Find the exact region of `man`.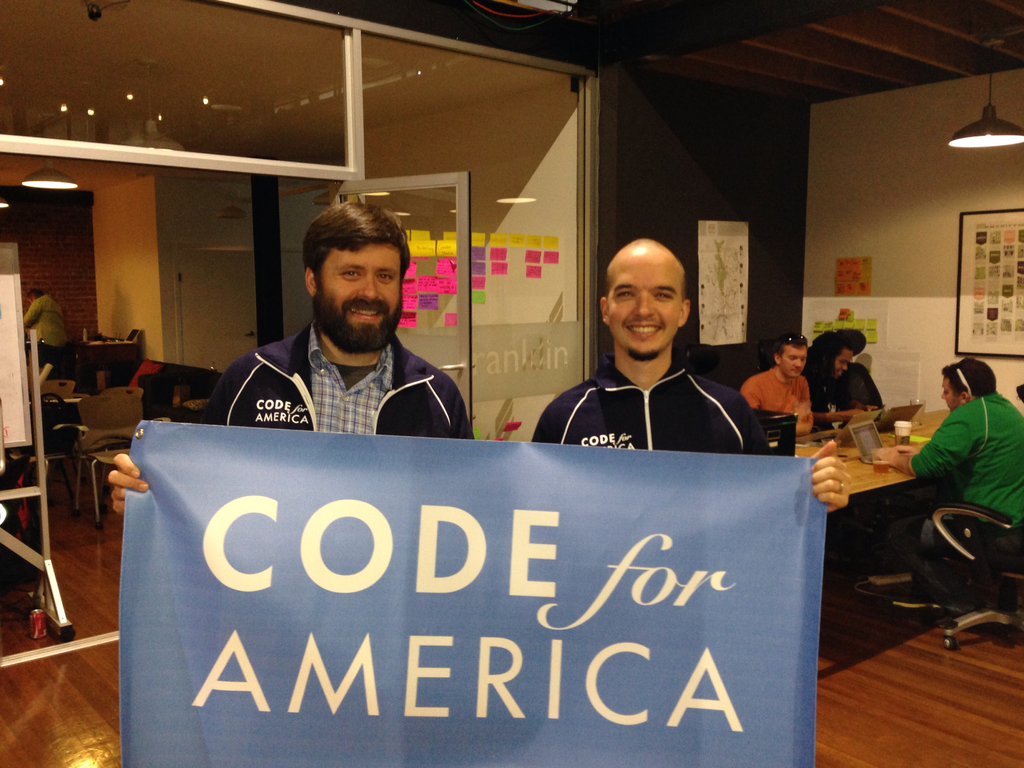
Exact region: <region>112, 204, 472, 514</region>.
